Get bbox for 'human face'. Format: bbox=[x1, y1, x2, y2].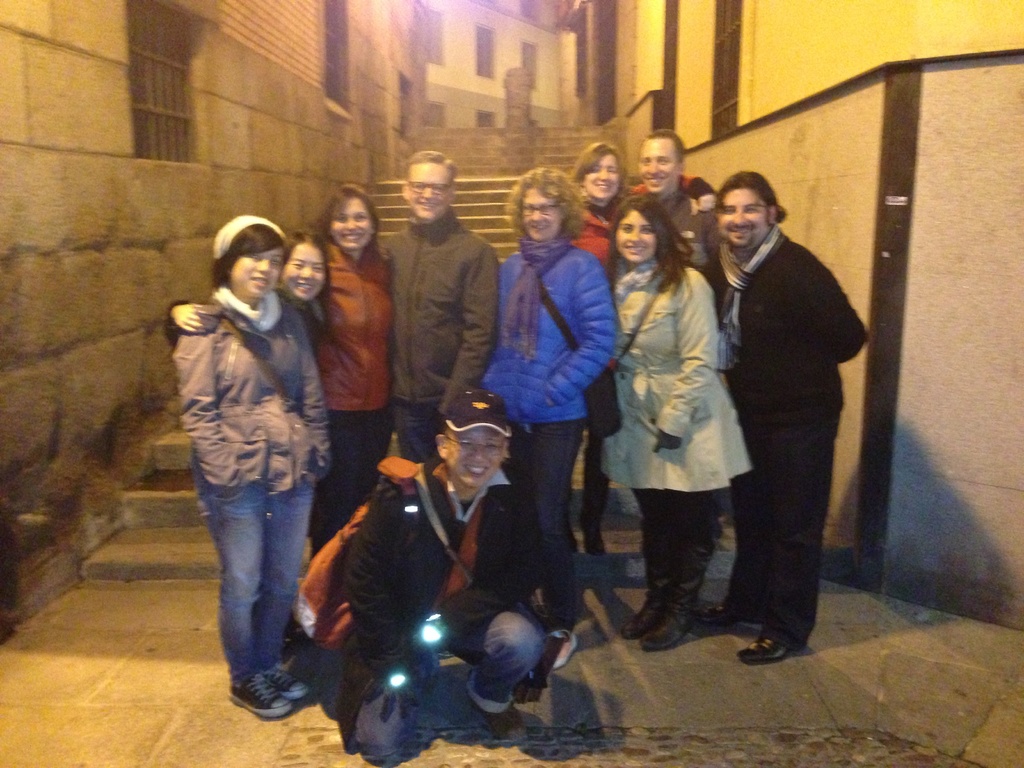
bbox=[617, 209, 655, 261].
